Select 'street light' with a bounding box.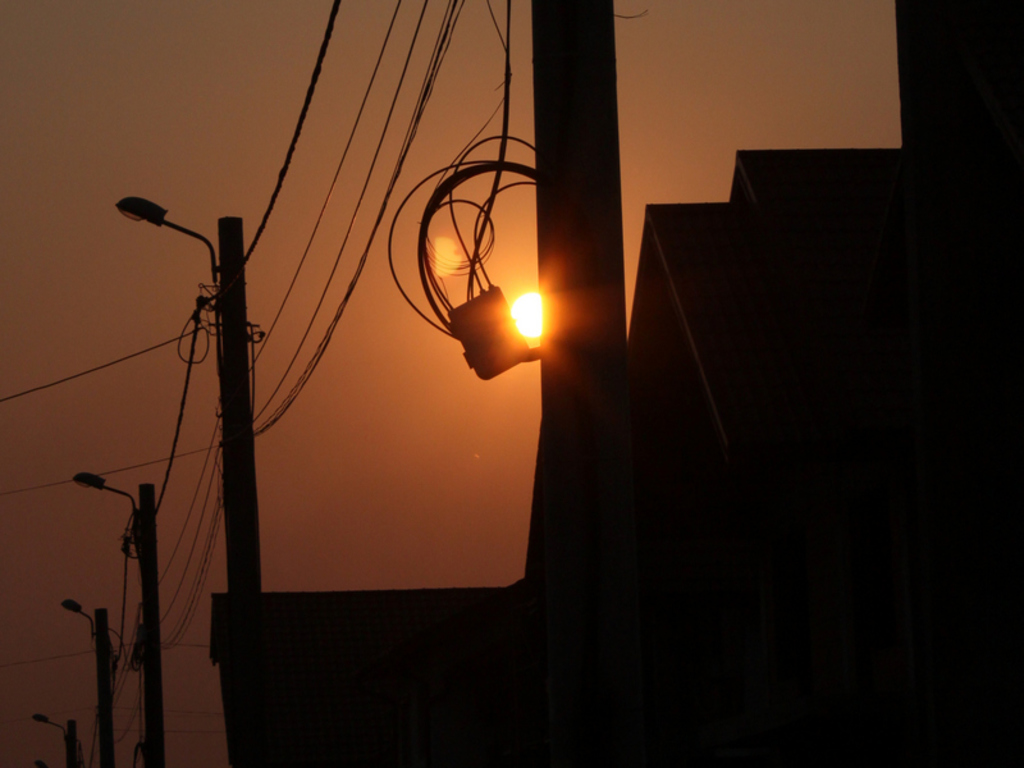
select_region(28, 707, 79, 767).
